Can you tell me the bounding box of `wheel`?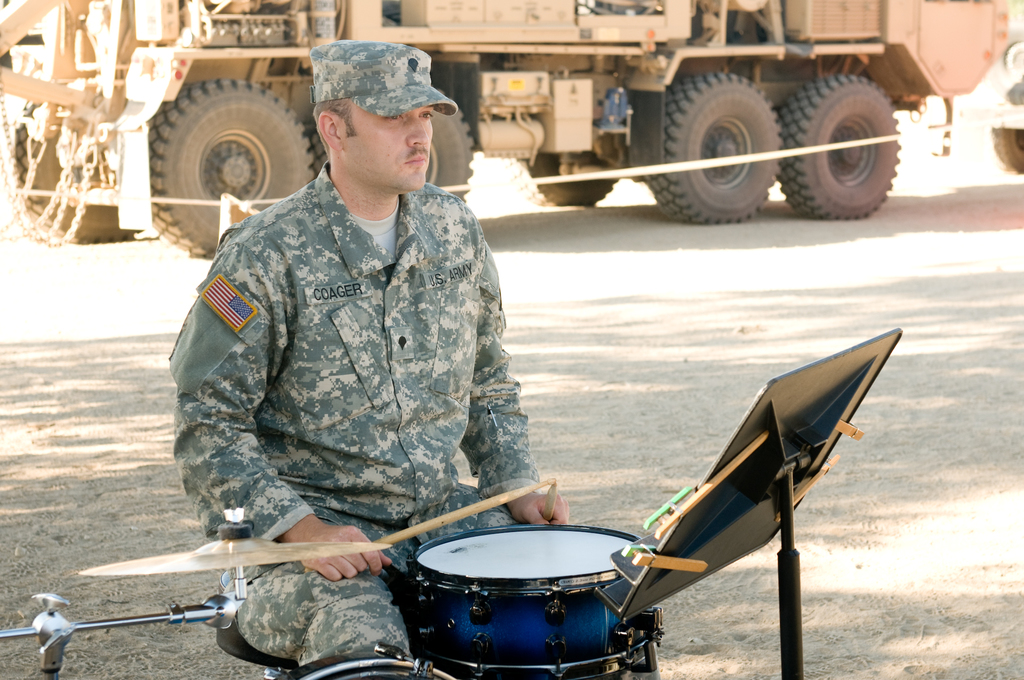
[138,70,313,266].
